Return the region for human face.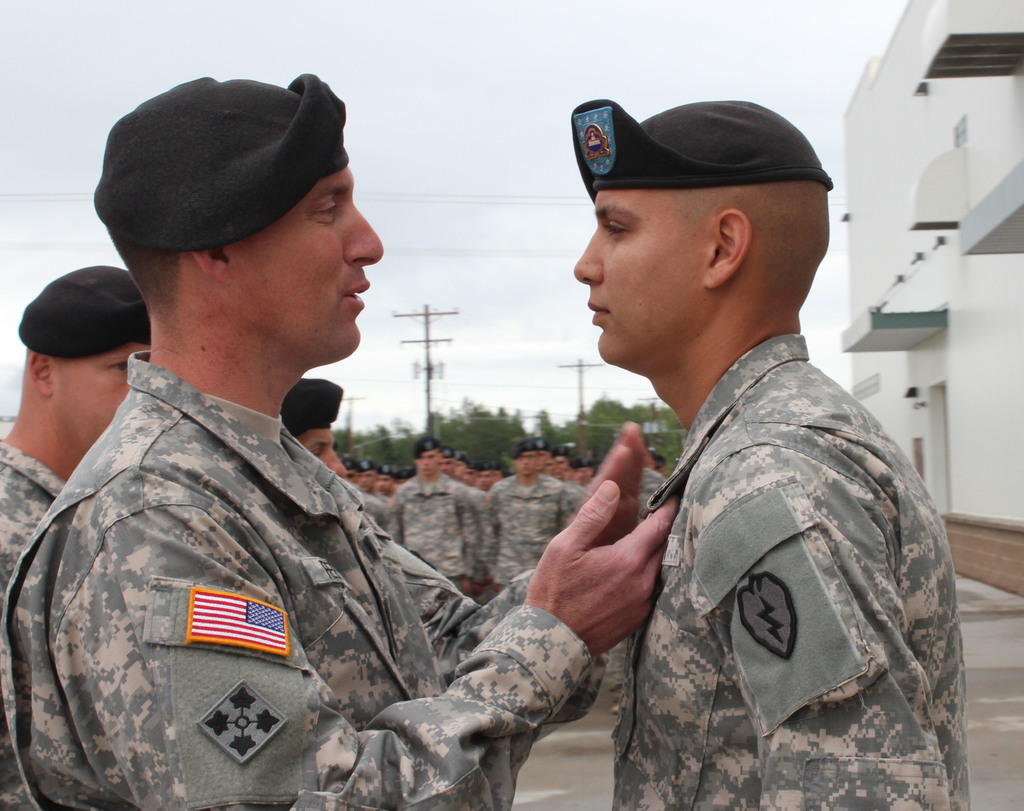
{"x1": 238, "y1": 177, "x2": 381, "y2": 366}.
